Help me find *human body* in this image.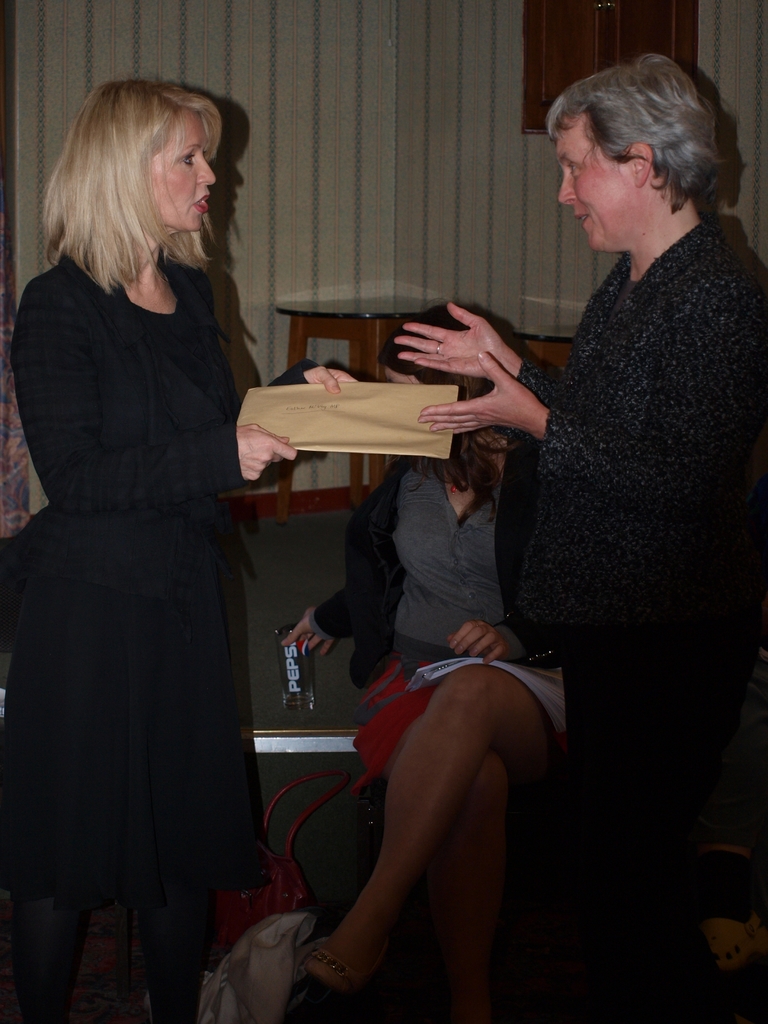
Found it: detection(277, 300, 568, 991).
